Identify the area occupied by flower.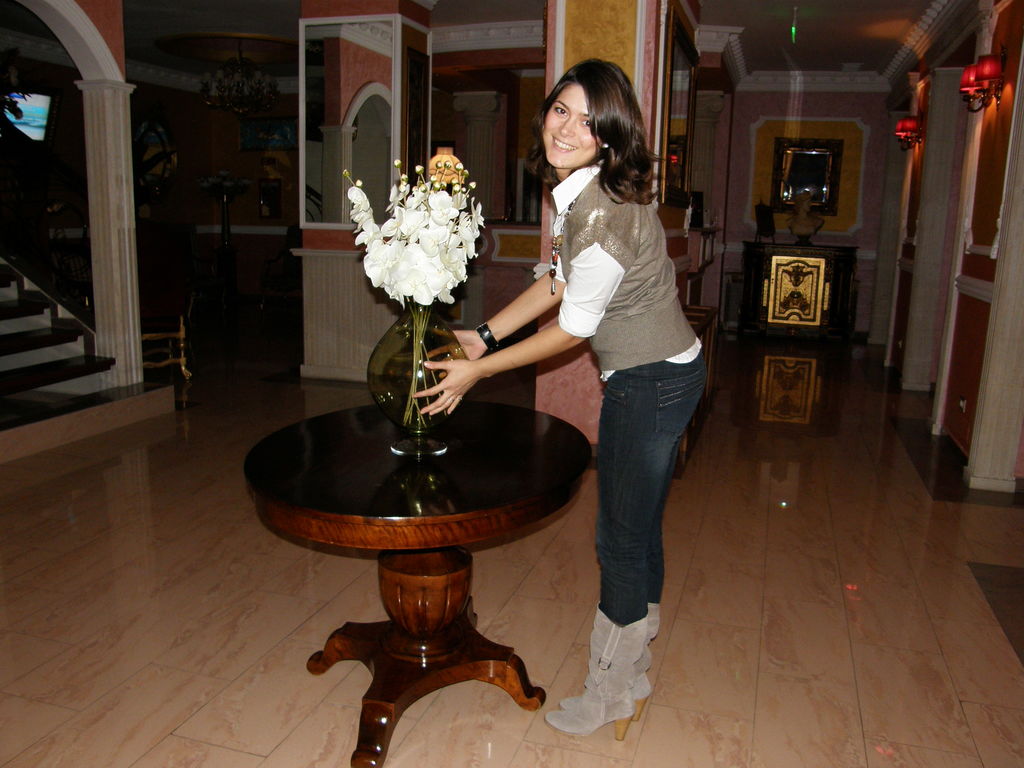
Area: [366, 241, 398, 287].
